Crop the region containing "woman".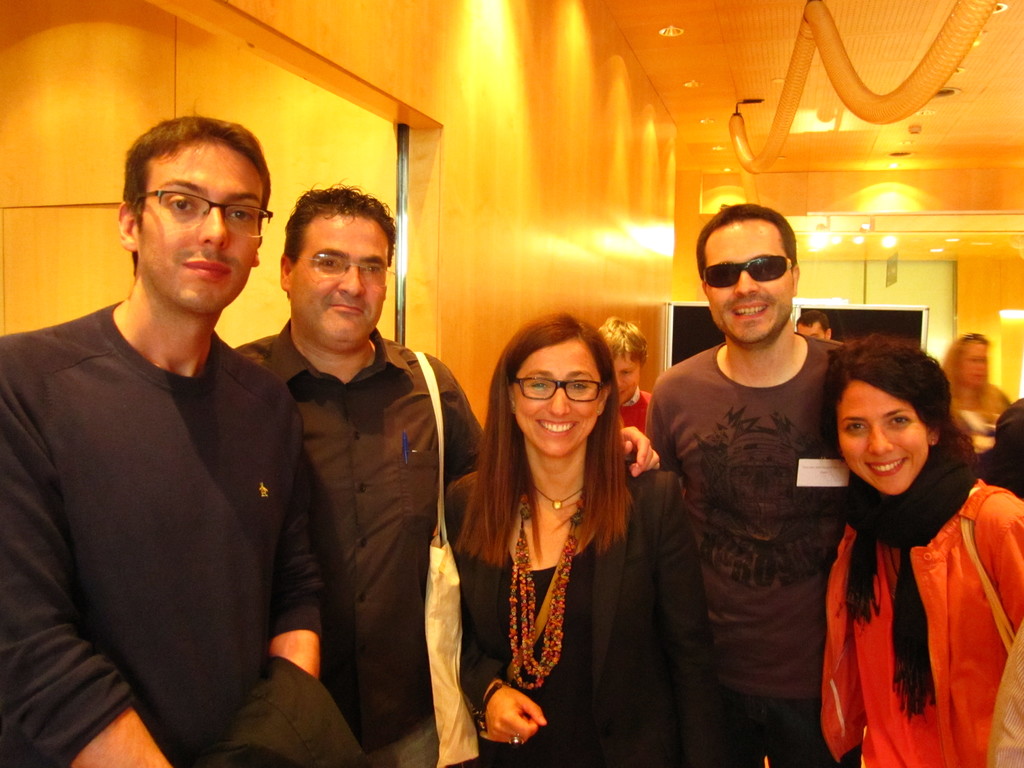
Crop region: (800,326,997,743).
